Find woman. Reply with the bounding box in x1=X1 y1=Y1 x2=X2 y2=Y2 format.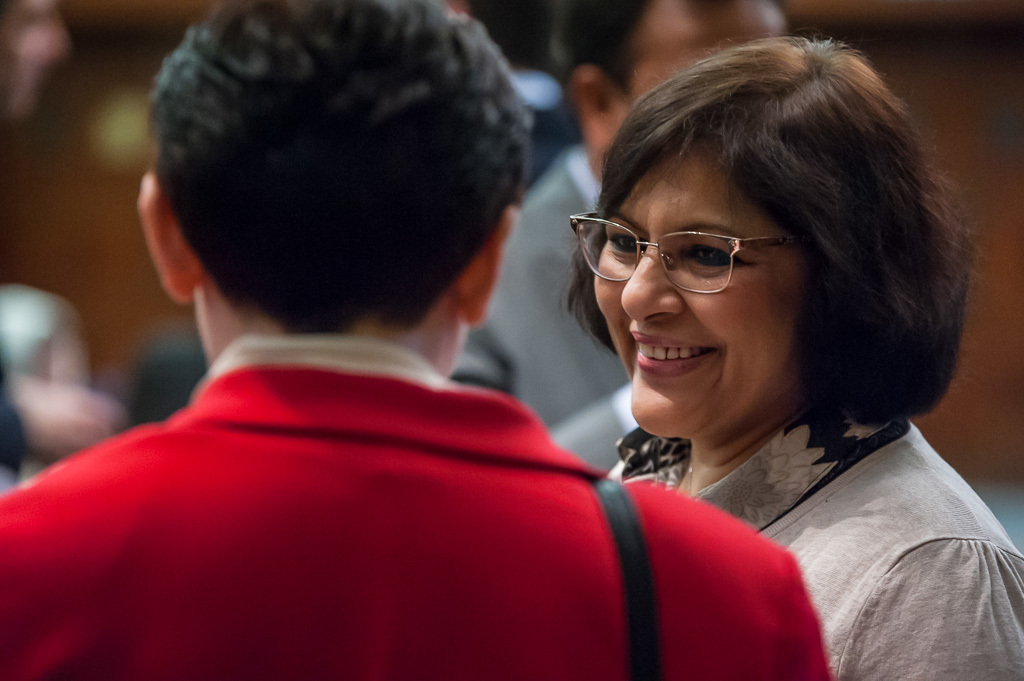
x1=472 y1=19 x2=1001 y2=657.
